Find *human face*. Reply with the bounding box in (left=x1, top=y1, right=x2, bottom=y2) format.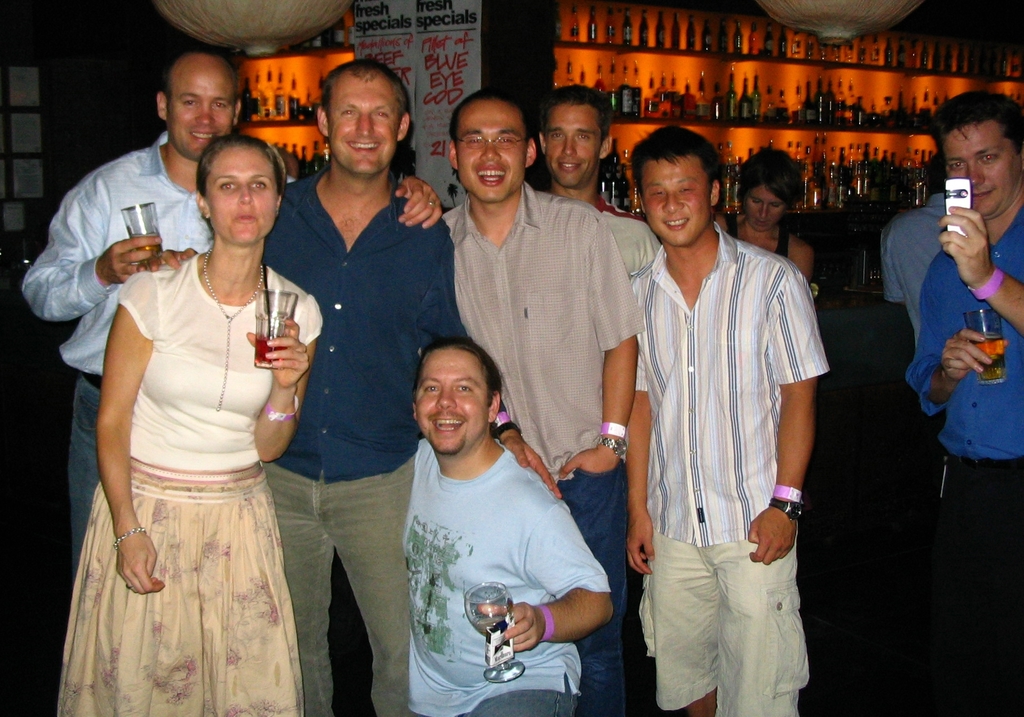
(left=329, top=80, right=394, bottom=174).
